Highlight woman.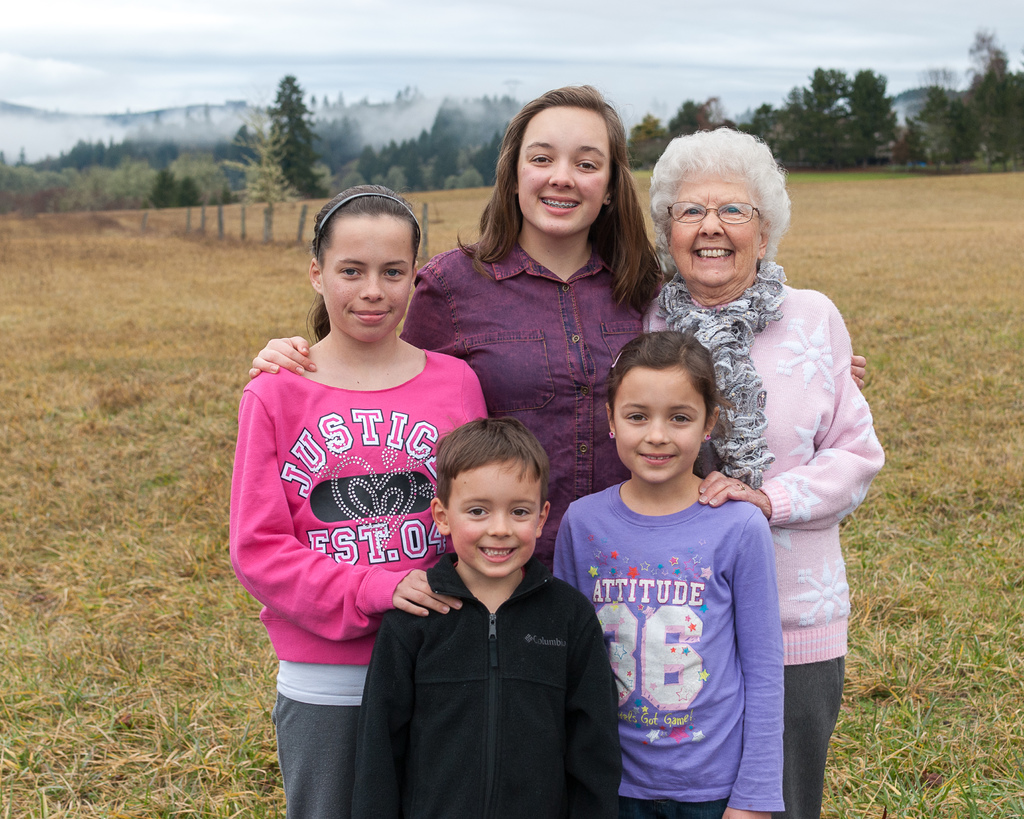
Highlighted region: left=662, top=146, right=879, bottom=776.
